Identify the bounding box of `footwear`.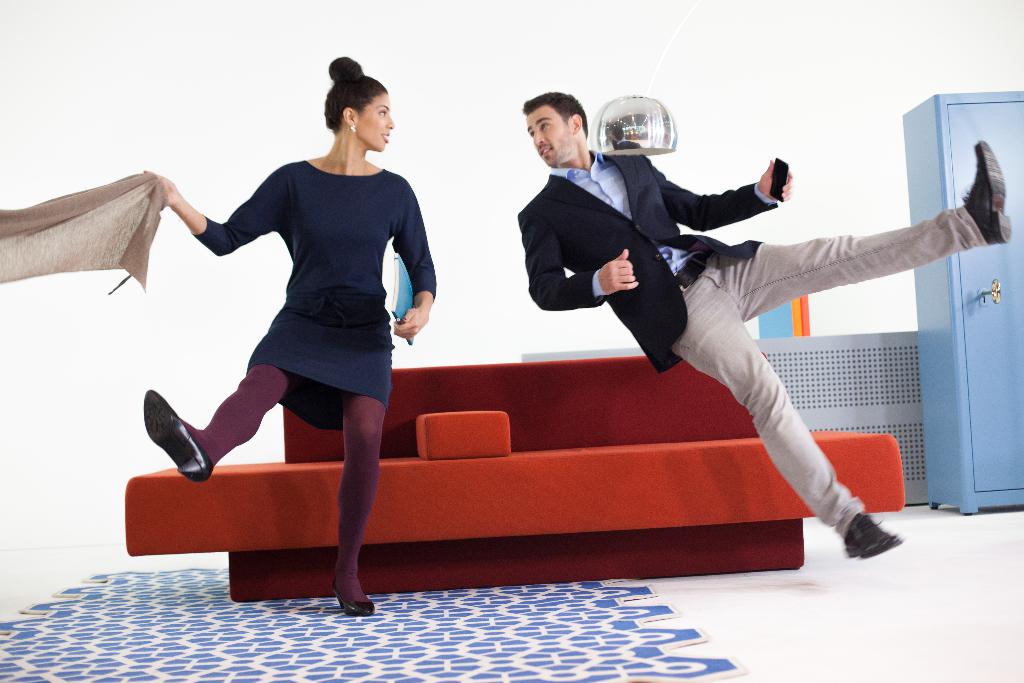
bbox=(835, 513, 905, 554).
